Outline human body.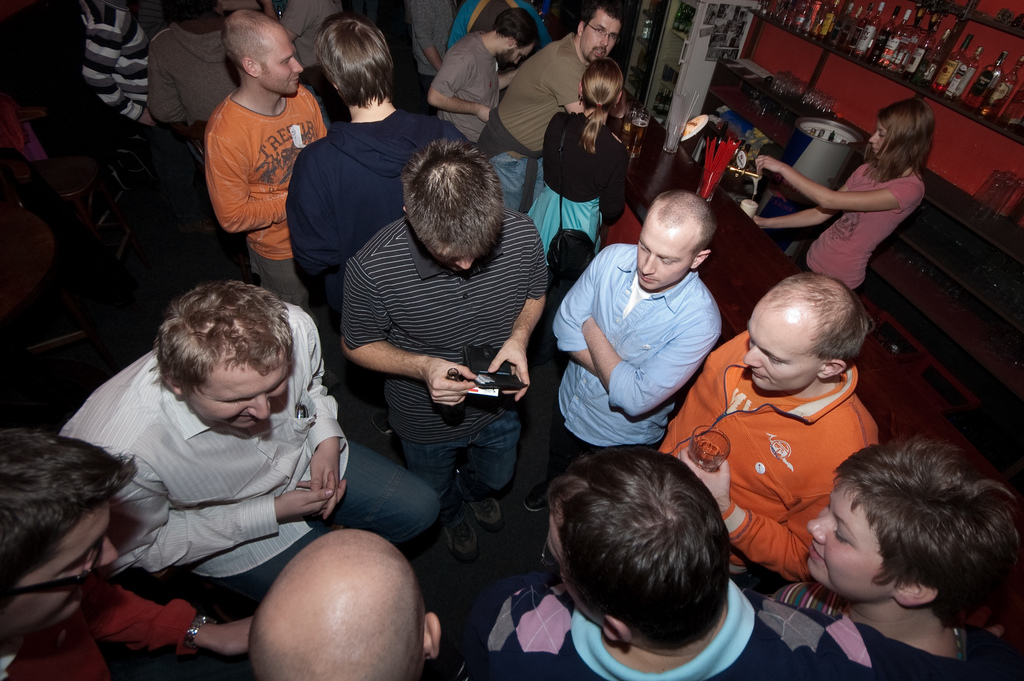
Outline: select_region(425, 19, 506, 124).
